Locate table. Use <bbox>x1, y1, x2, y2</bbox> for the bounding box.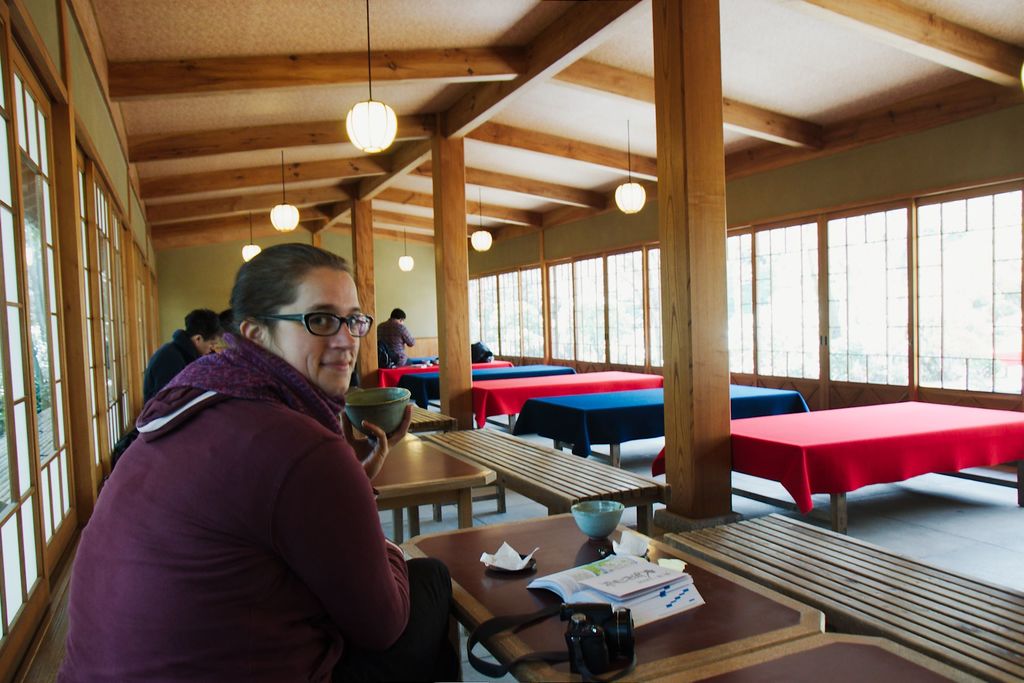
<bbox>714, 391, 1012, 544</bbox>.
